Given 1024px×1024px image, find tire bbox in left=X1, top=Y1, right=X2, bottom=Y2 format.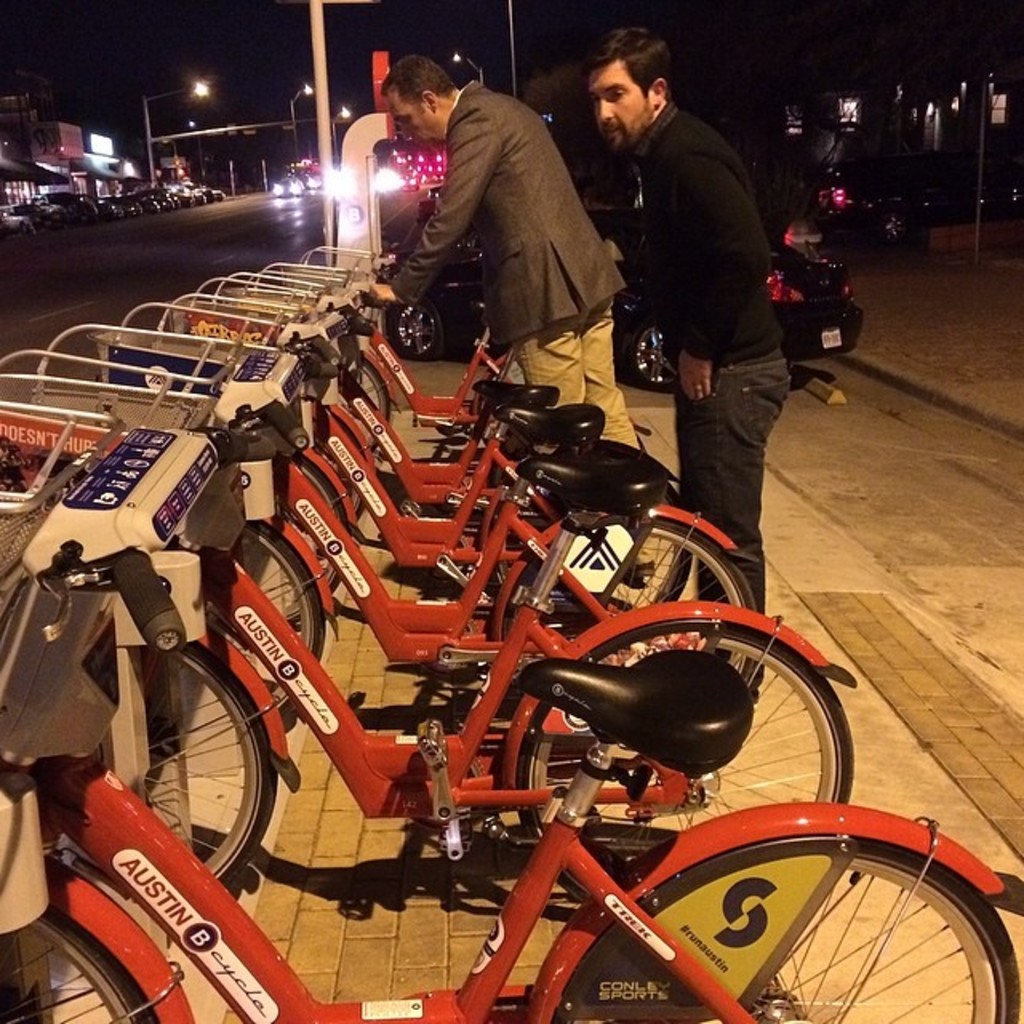
left=176, top=510, right=334, bottom=666.
